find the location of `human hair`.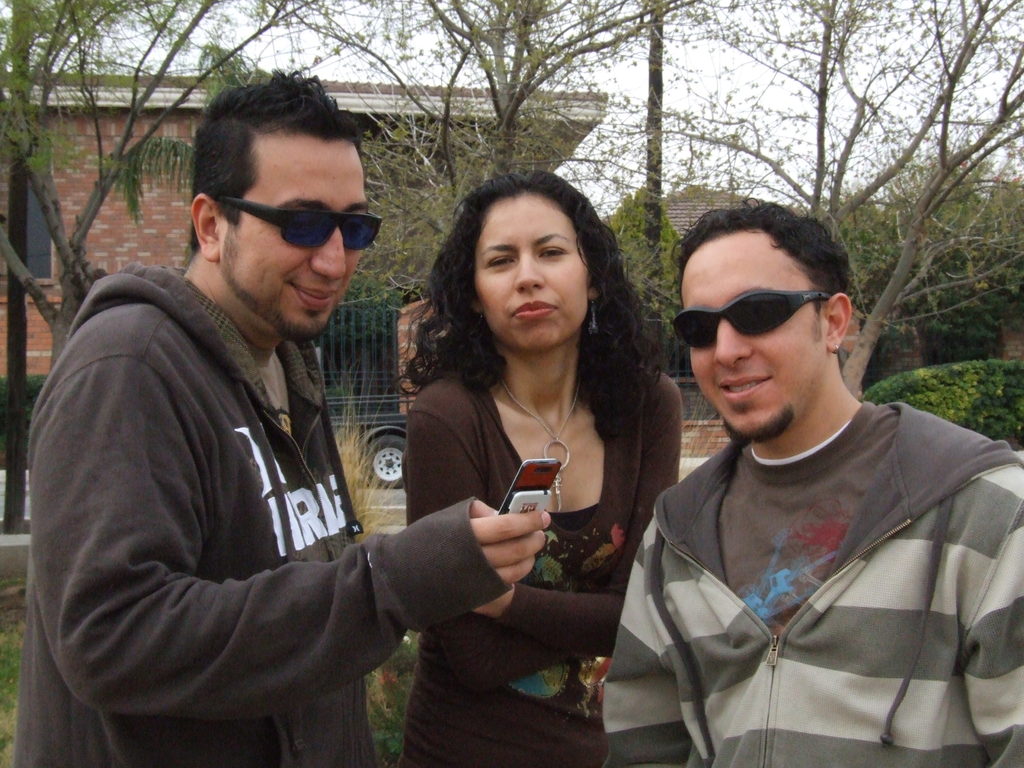
Location: (676,205,852,311).
